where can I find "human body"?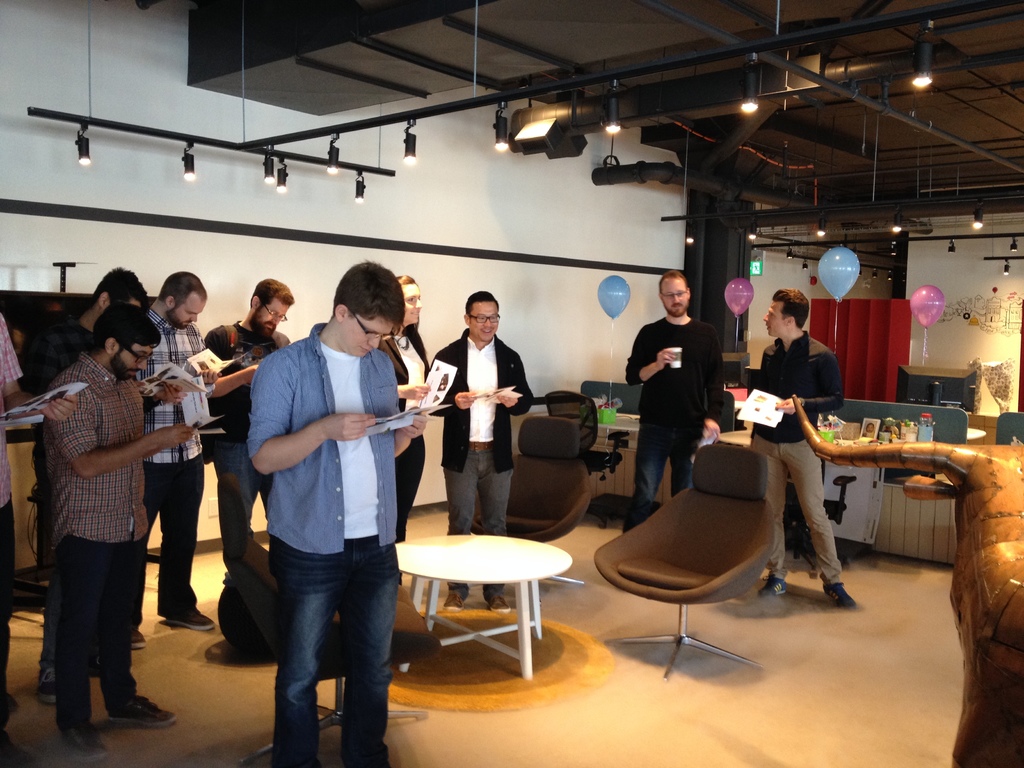
You can find it at rect(379, 275, 437, 586).
